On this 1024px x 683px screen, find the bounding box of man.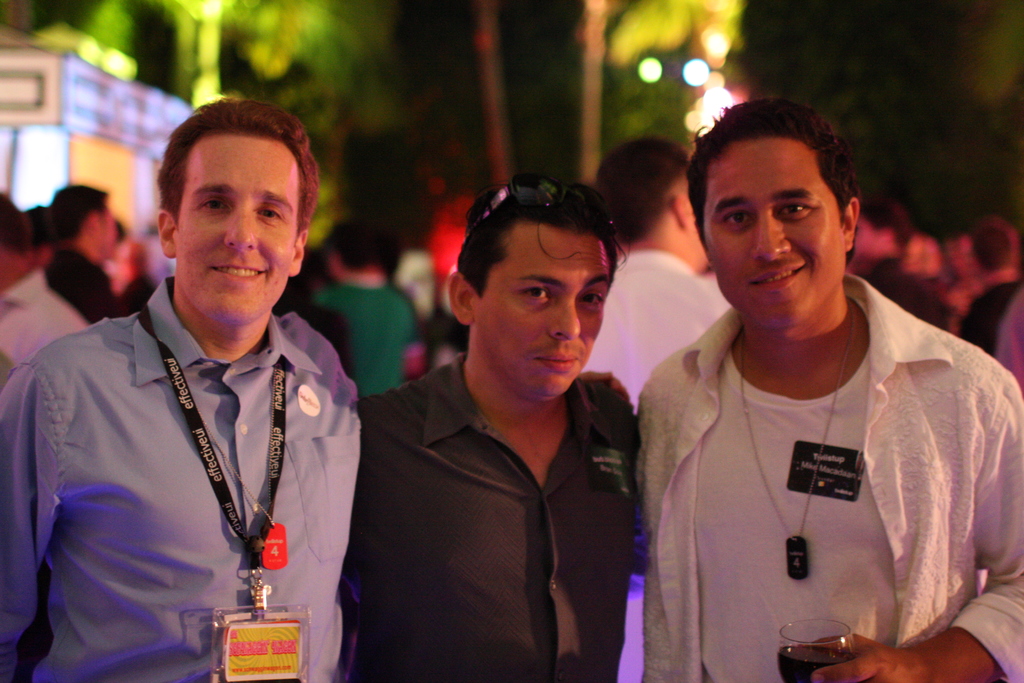
Bounding box: select_region(7, 110, 393, 660).
